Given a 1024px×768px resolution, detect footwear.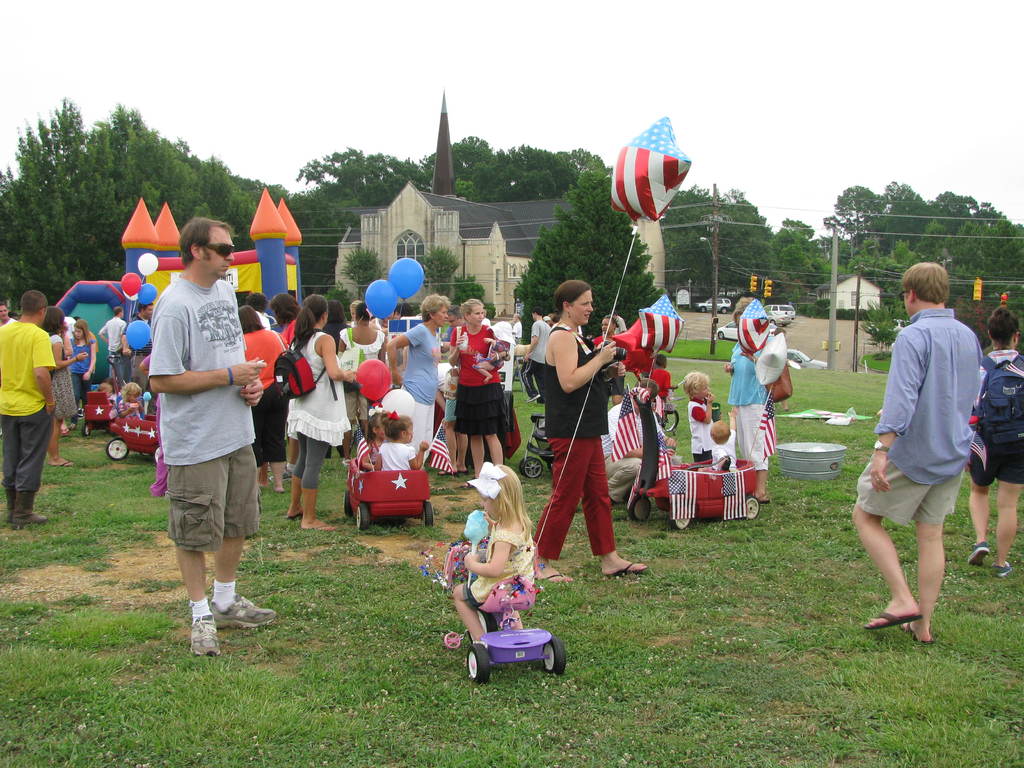
left=867, top=610, right=927, bottom=624.
